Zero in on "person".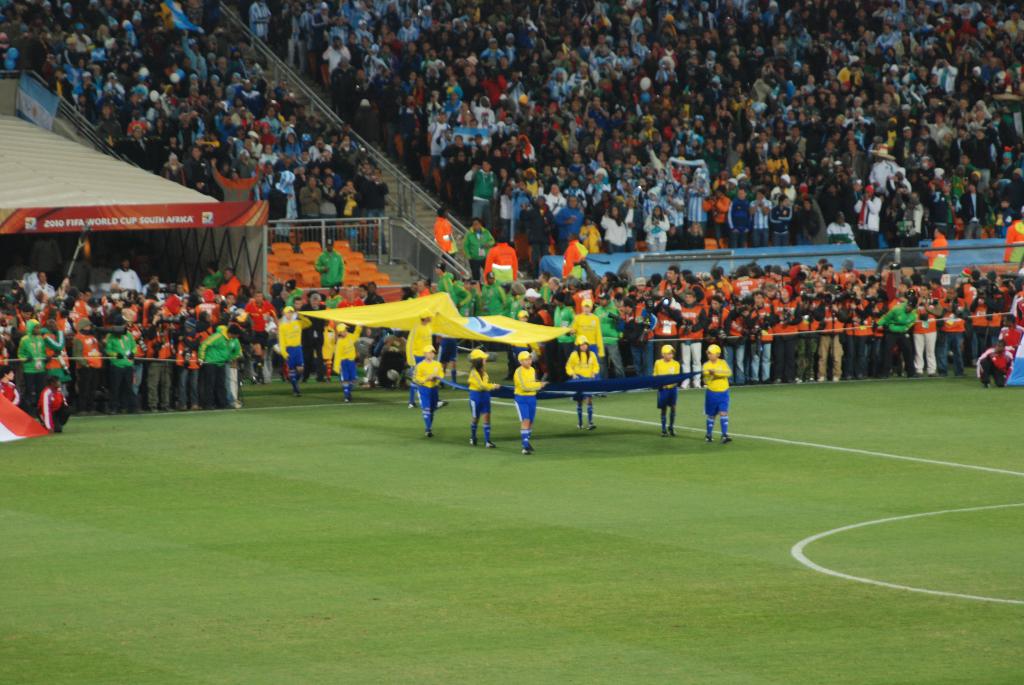
Zeroed in: Rect(566, 334, 598, 426).
